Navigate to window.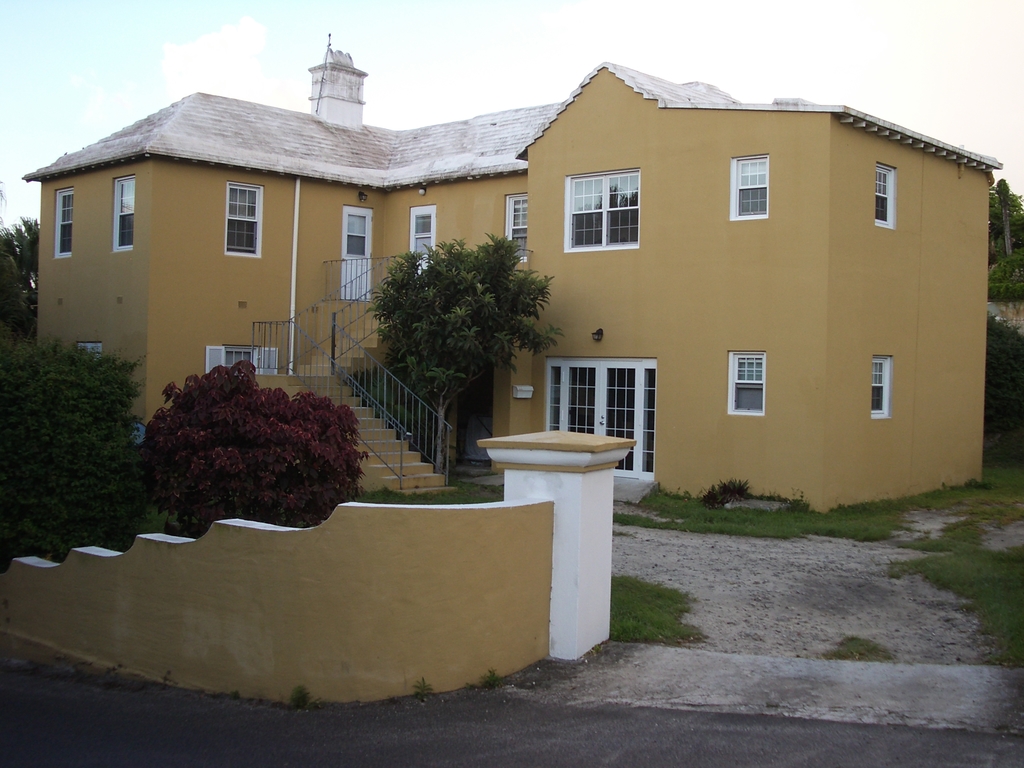
Navigation target: bbox=(872, 357, 890, 419).
